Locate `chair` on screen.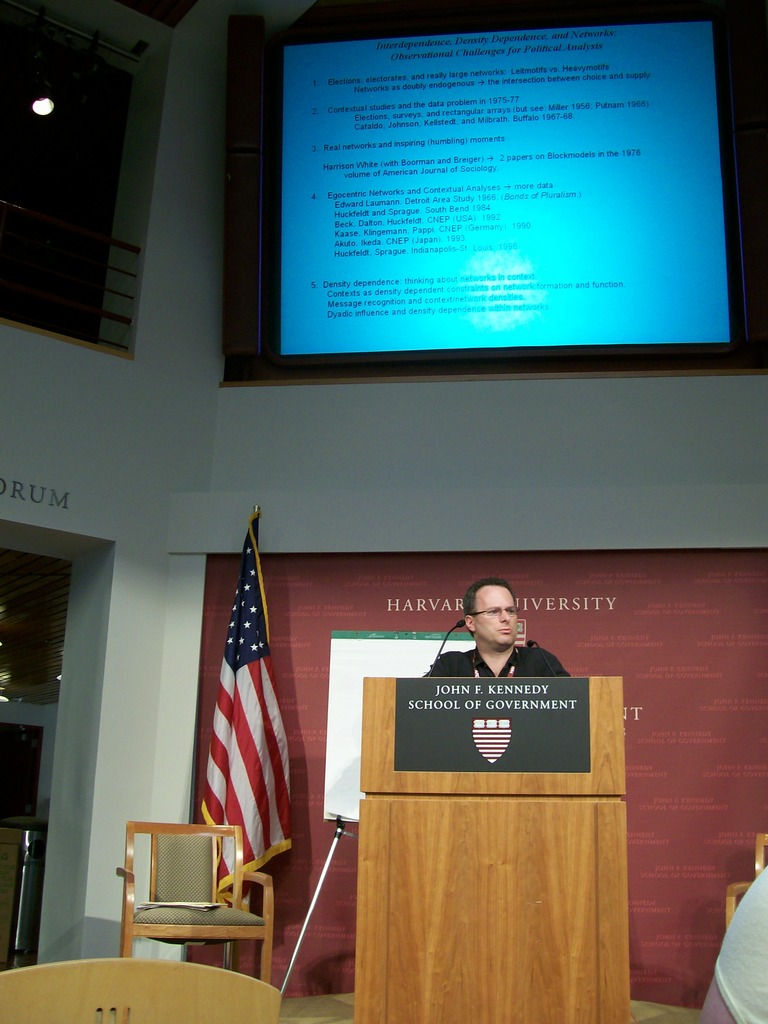
On screen at BBox(111, 812, 277, 983).
